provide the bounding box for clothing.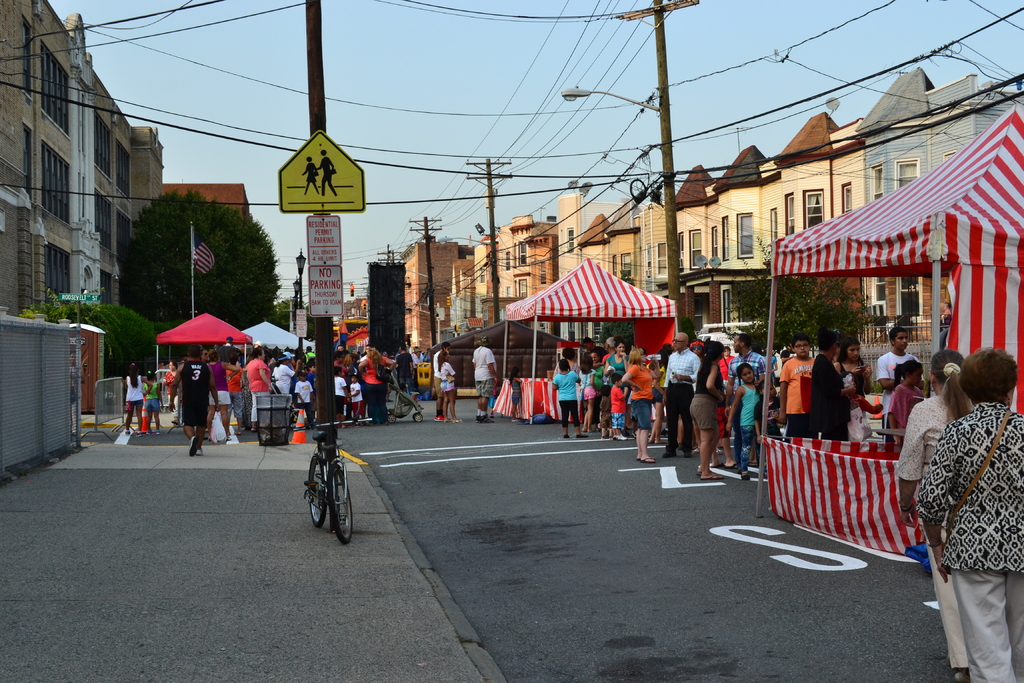
509, 373, 523, 400.
